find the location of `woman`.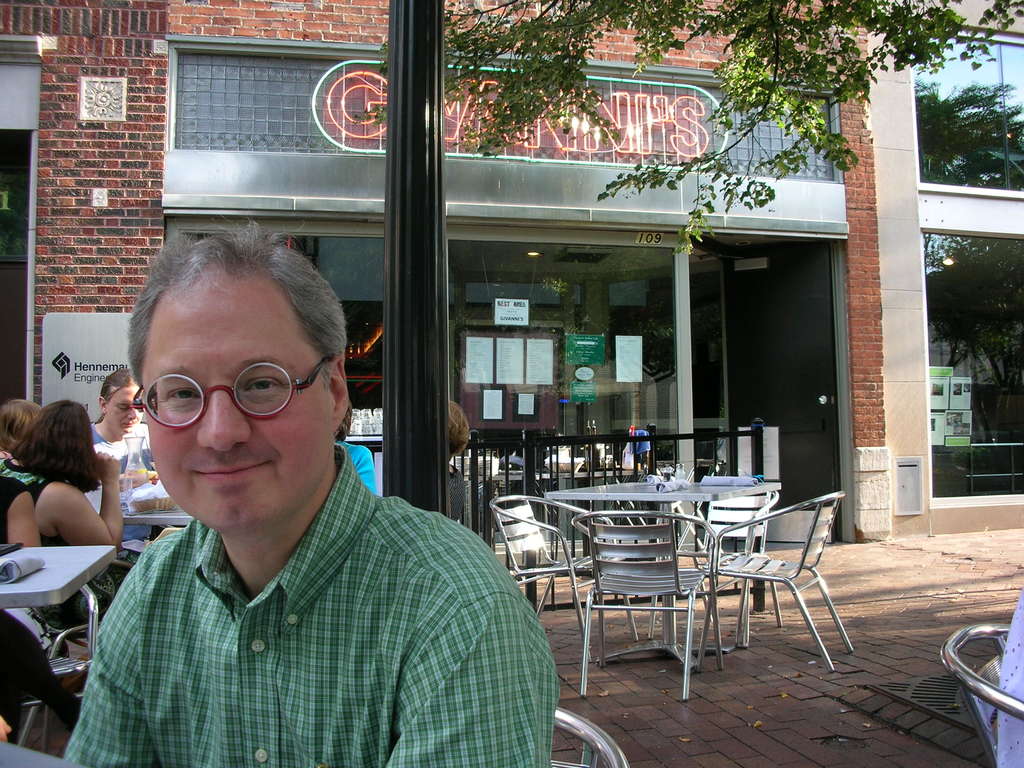
Location: [447,399,470,522].
